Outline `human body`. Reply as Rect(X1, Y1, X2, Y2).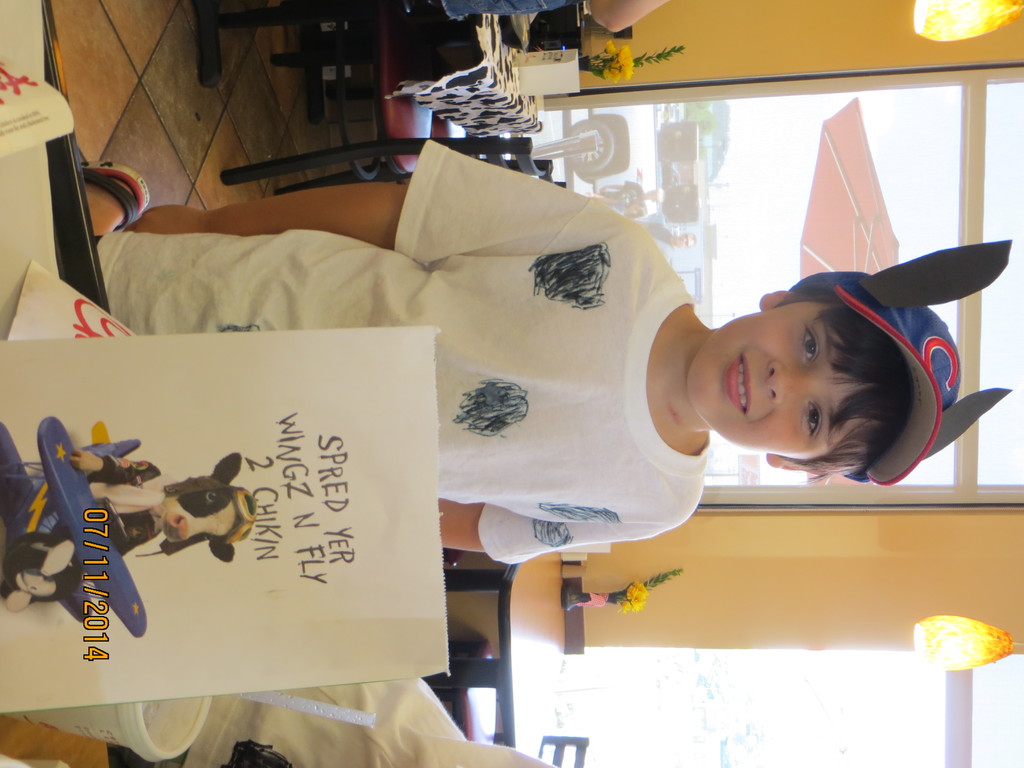
Rect(116, 127, 957, 628).
